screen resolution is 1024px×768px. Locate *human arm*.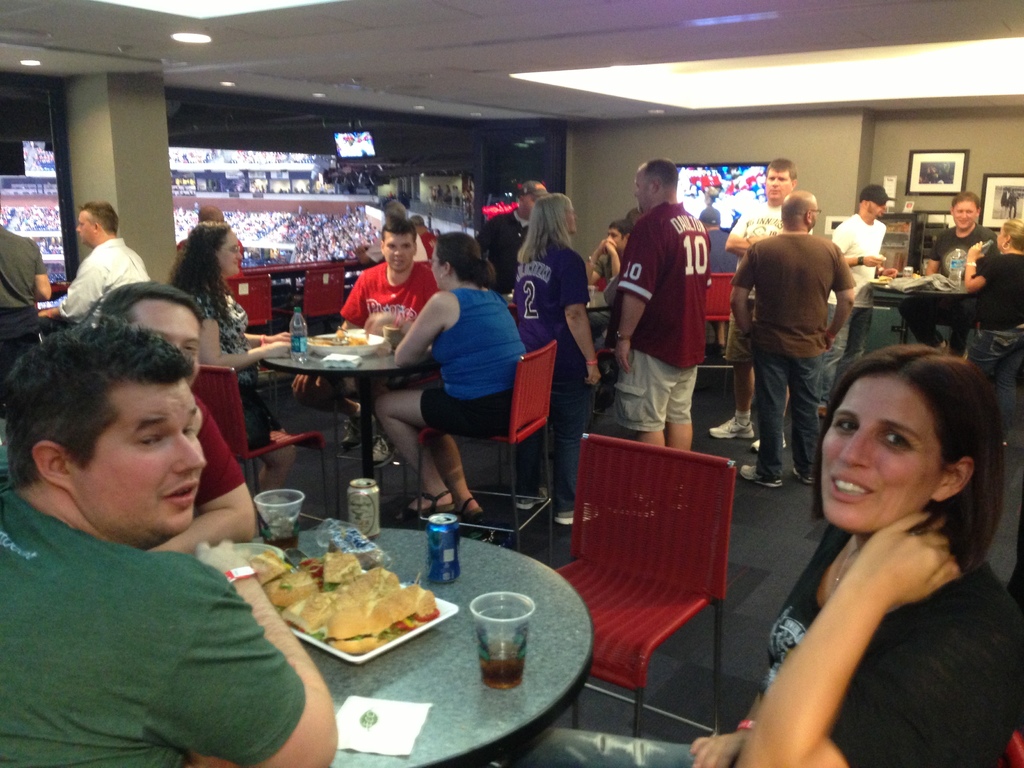
left=138, top=537, right=342, bottom=767.
